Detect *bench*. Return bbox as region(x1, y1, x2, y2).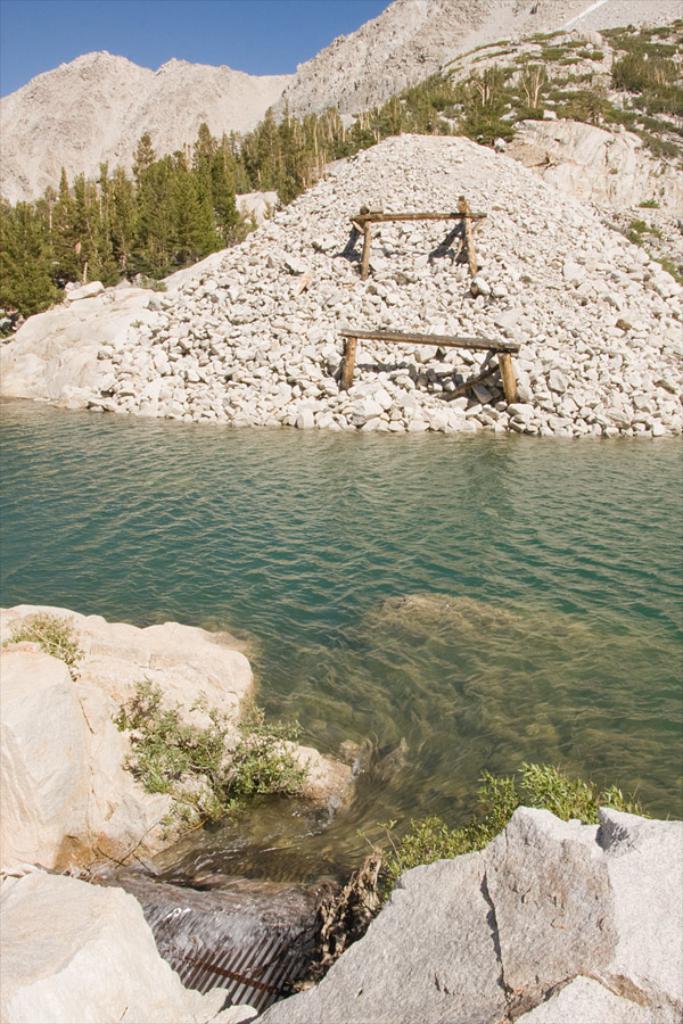
region(337, 281, 548, 385).
